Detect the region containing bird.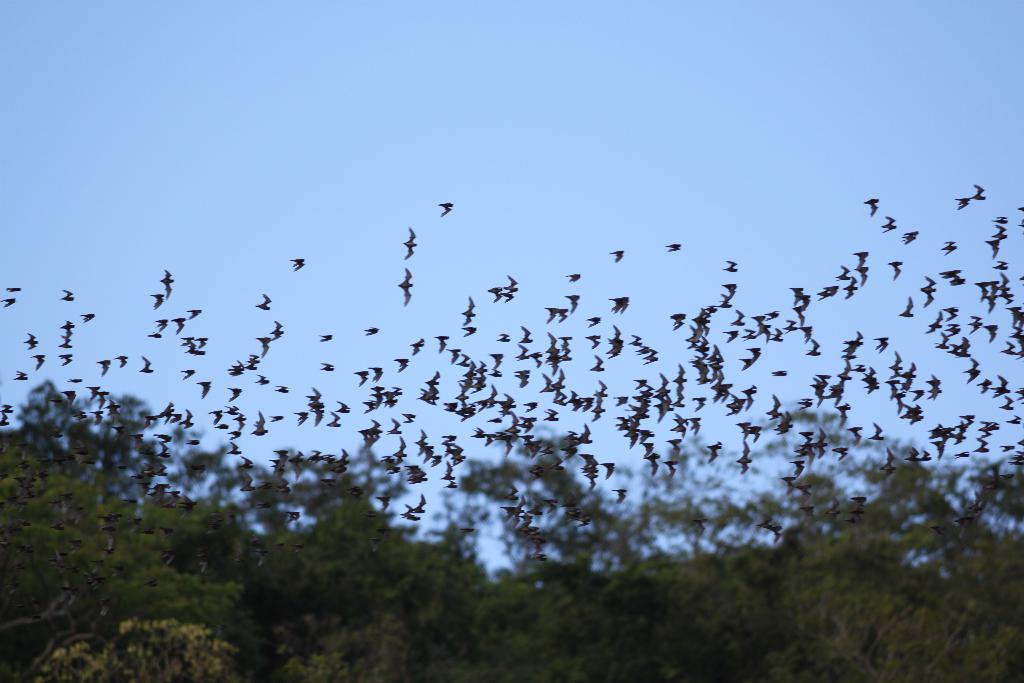
bbox=(564, 295, 579, 317).
